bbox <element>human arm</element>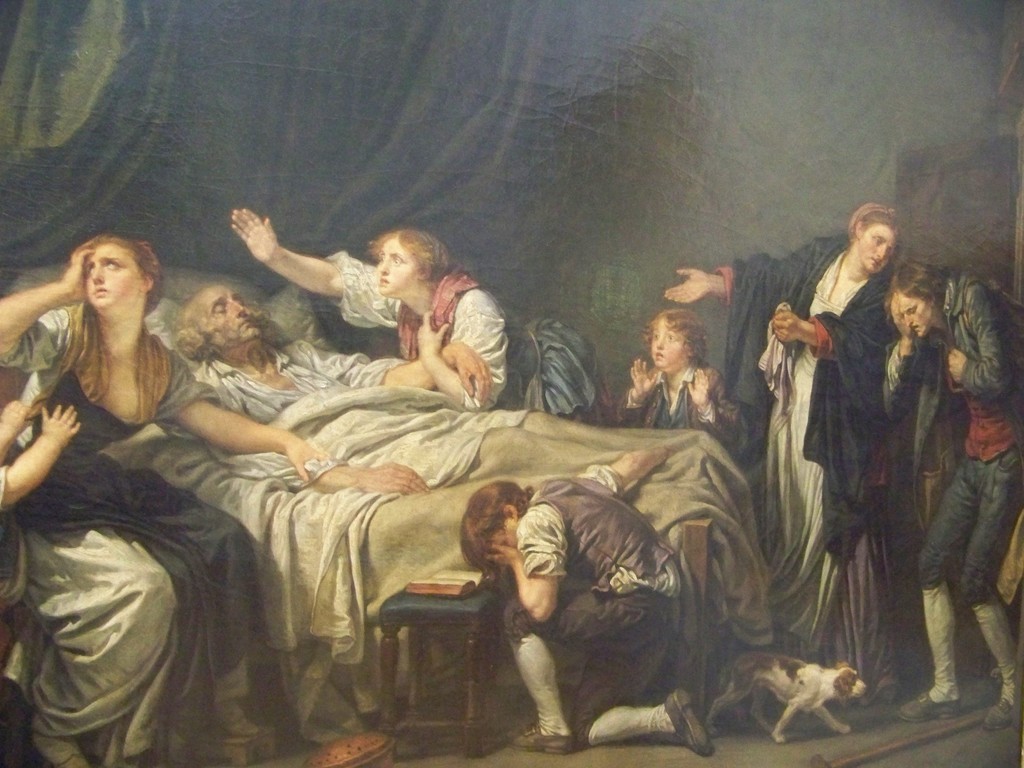
l=225, t=208, r=349, b=312
